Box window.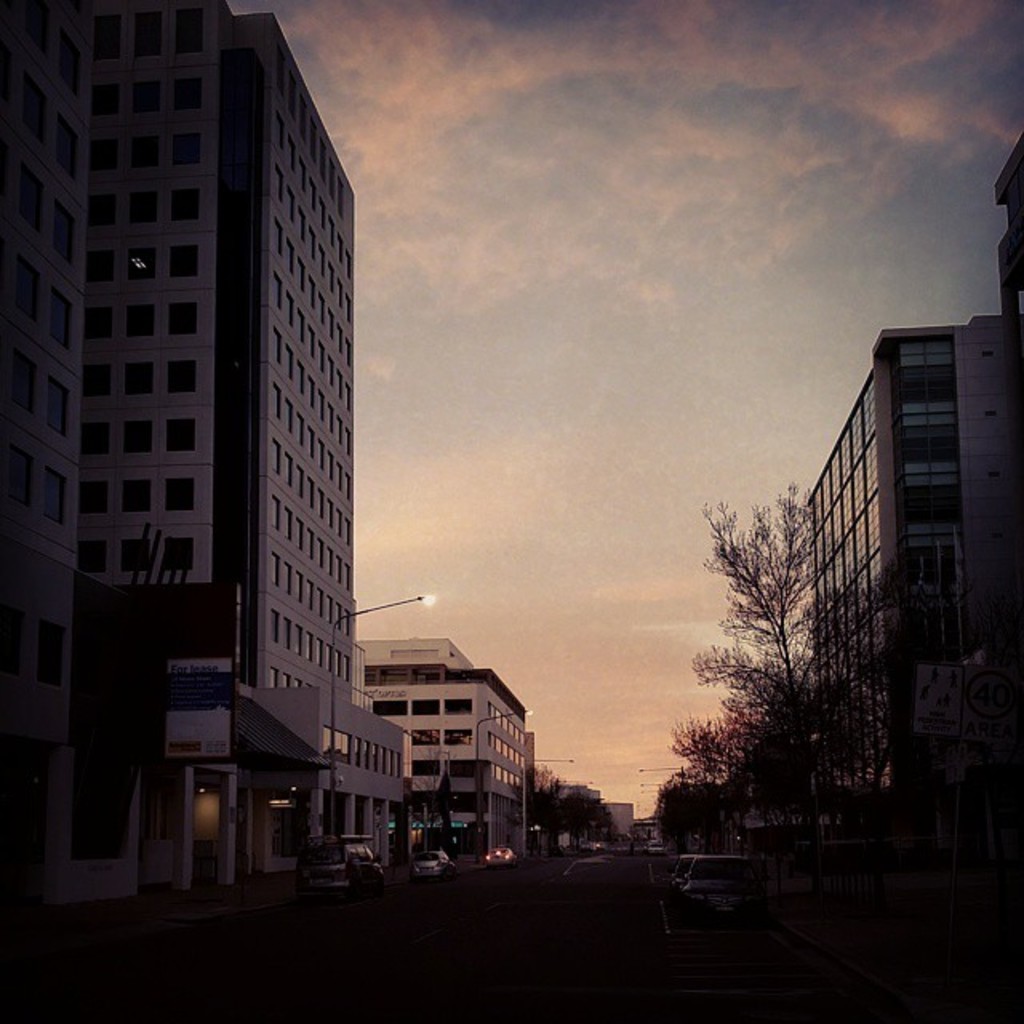
crop(166, 133, 198, 168).
